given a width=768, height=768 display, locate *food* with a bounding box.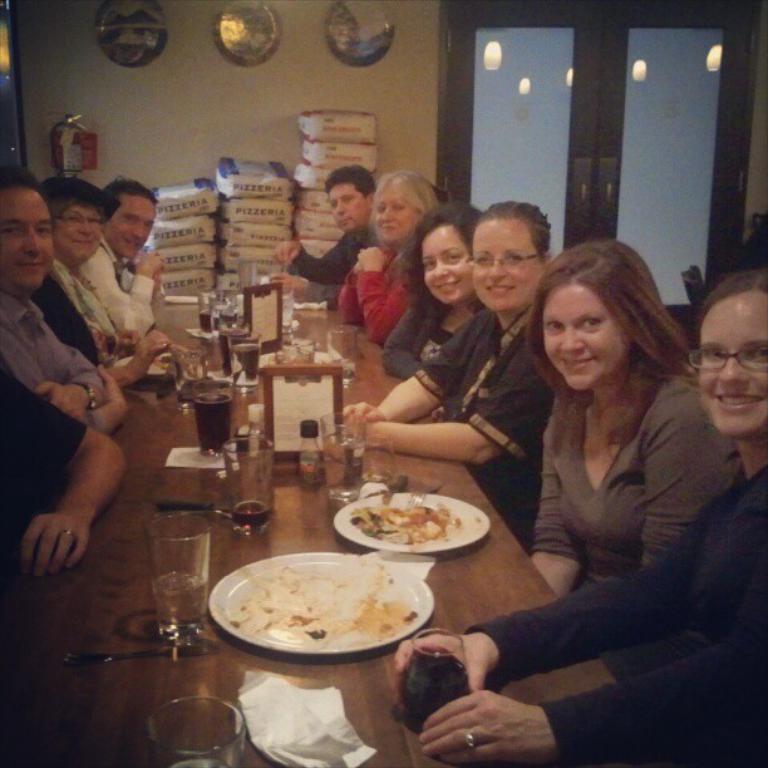
Located: [349,493,456,546].
